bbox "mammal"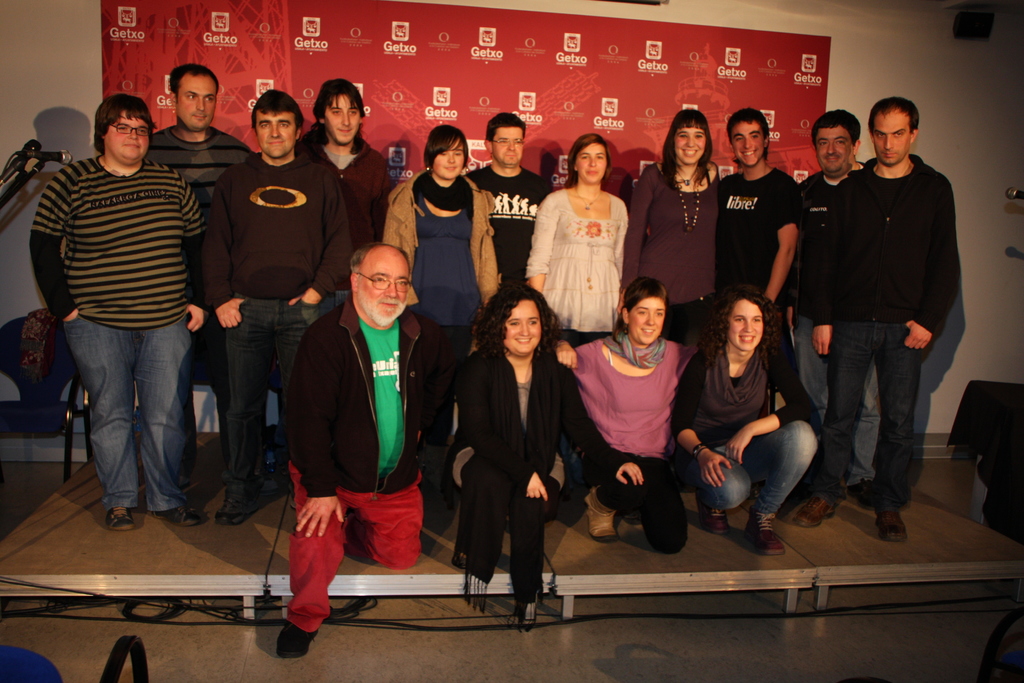
{"left": 549, "top": 277, "right": 699, "bottom": 550}
